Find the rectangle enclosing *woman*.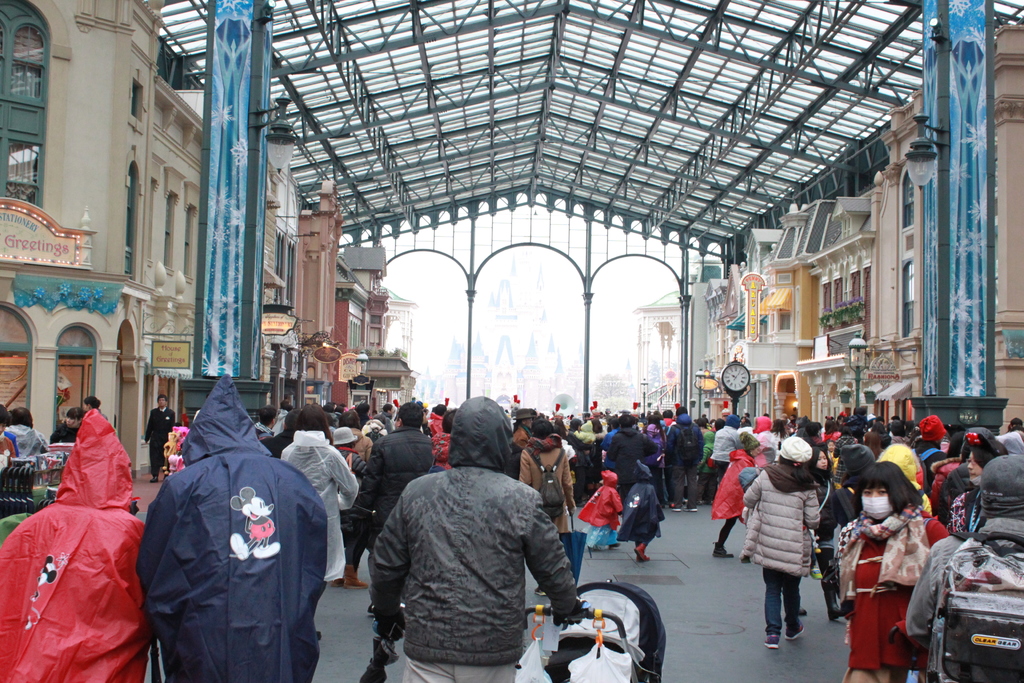
bbox=(51, 409, 83, 444).
